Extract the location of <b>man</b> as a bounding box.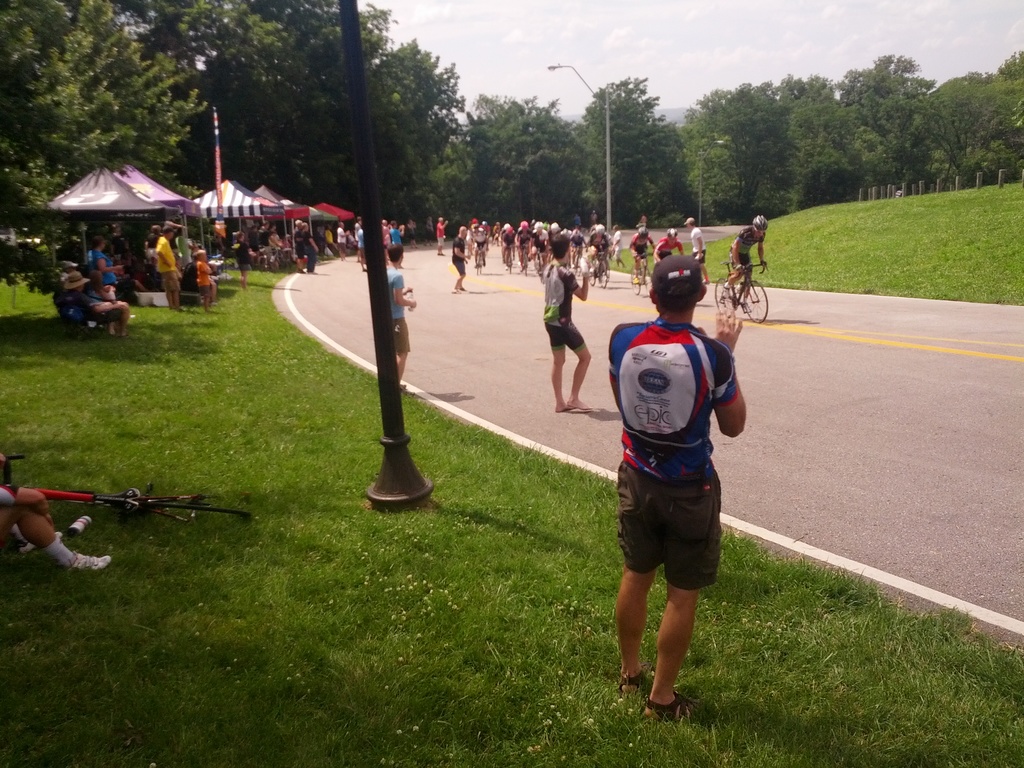
region(259, 220, 271, 253).
